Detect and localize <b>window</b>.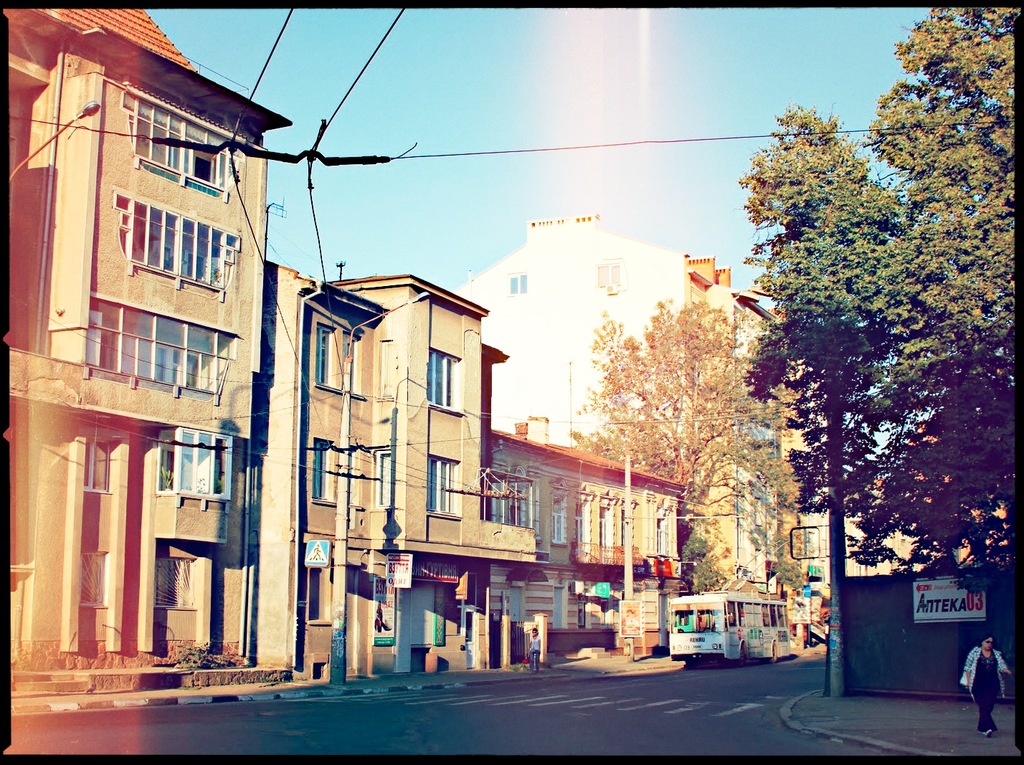
Localized at [x1=158, y1=427, x2=237, y2=504].
